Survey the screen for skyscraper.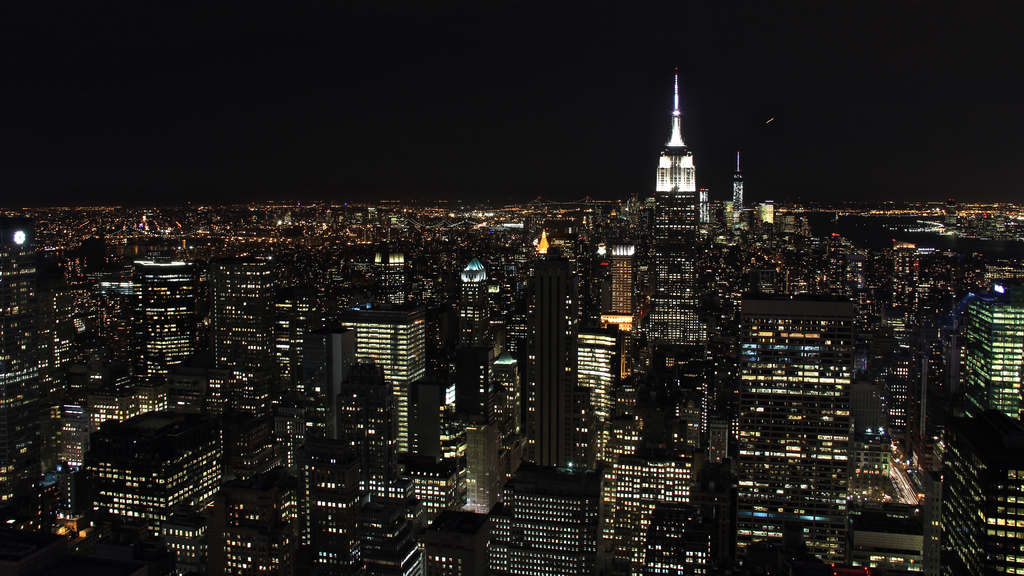
Survey found: {"left": 739, "top": 291, "right": 851, "bottom": 575}.
